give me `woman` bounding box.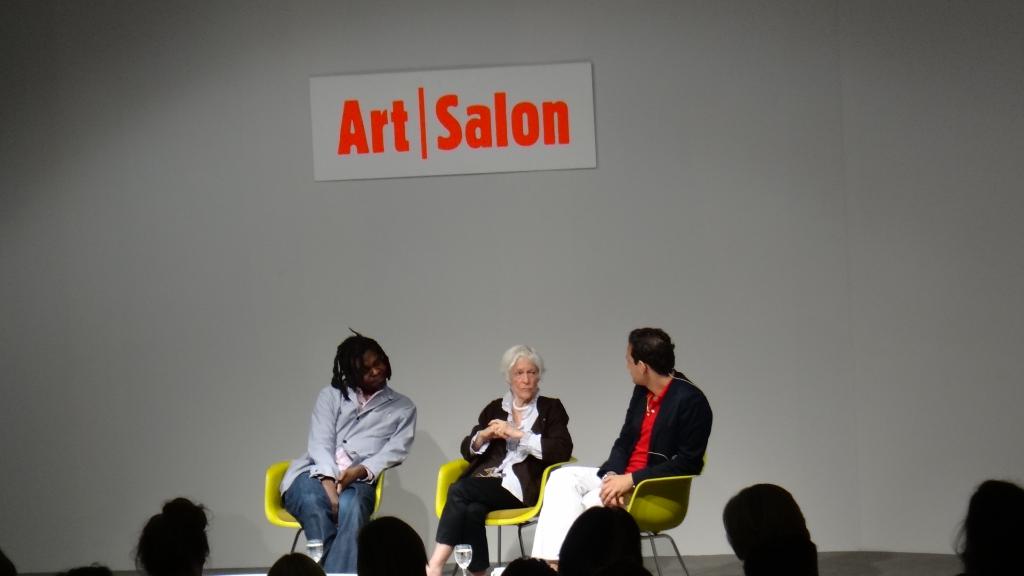
450 342 566 566.
